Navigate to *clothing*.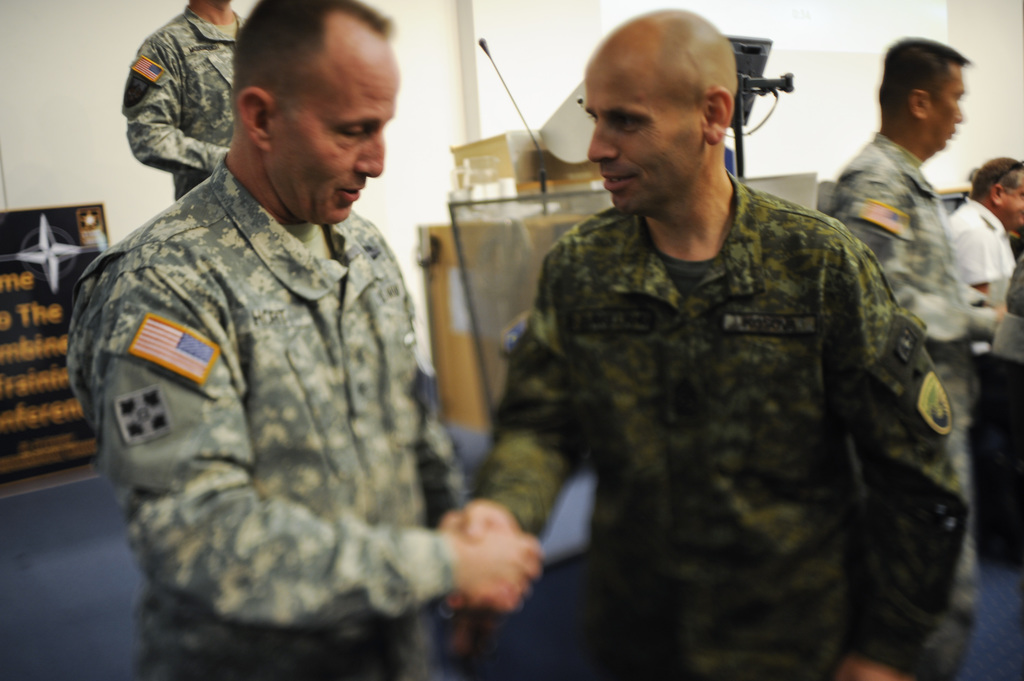
Navigation target: detection(982, 244, 1023, 364).
